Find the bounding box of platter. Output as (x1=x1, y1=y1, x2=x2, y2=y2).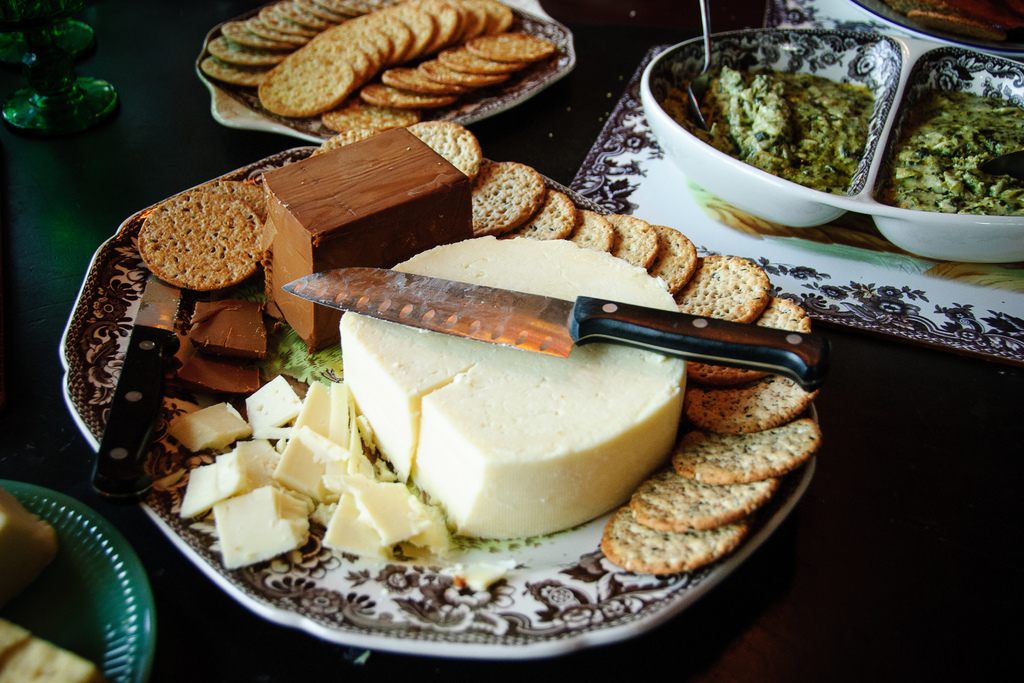
(x1=63, y1=147, x2=815, y2=661).
